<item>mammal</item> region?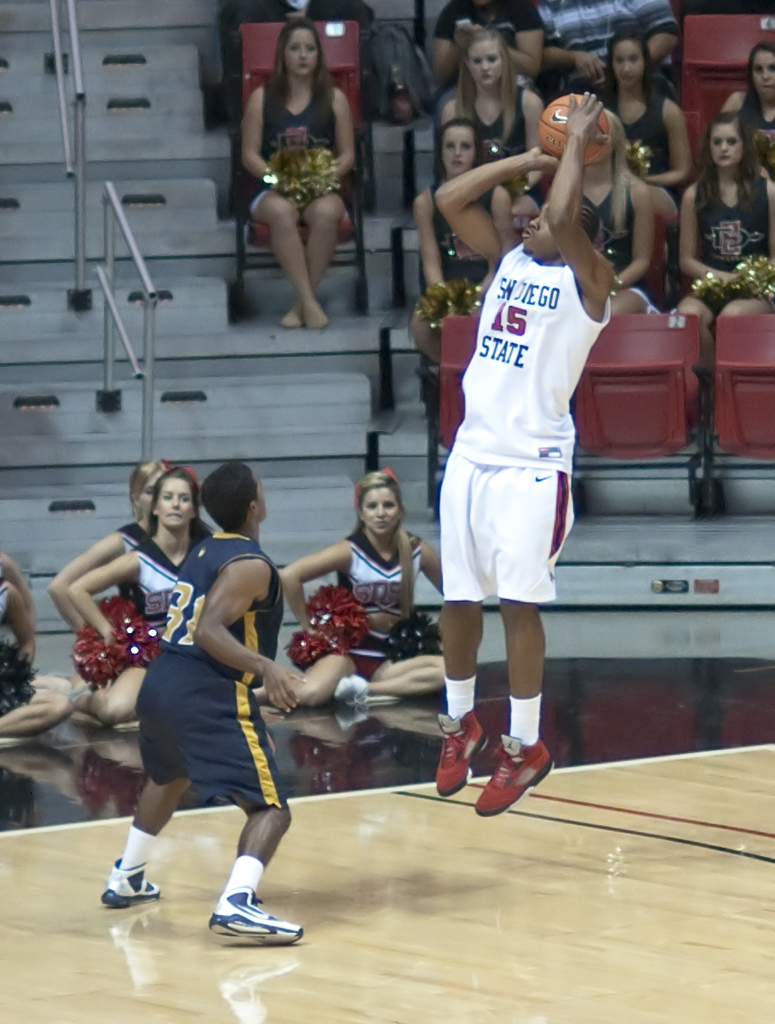
x1=434 y1=0 x2=539 y2=83
